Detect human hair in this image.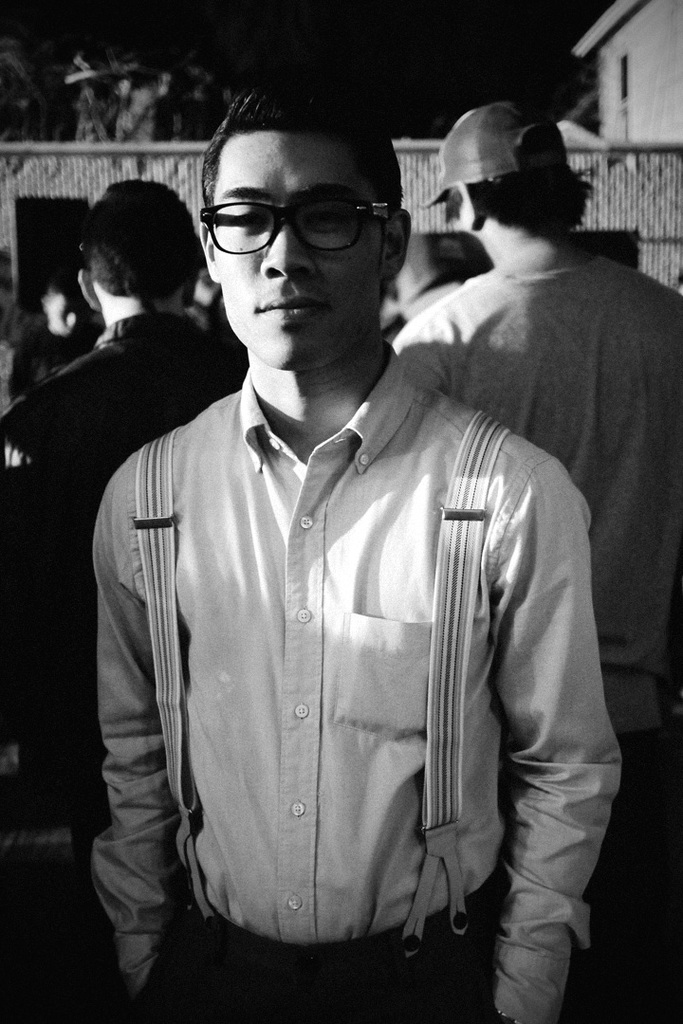
Detection: [left=445, top=126, right=606, bottom=241].
